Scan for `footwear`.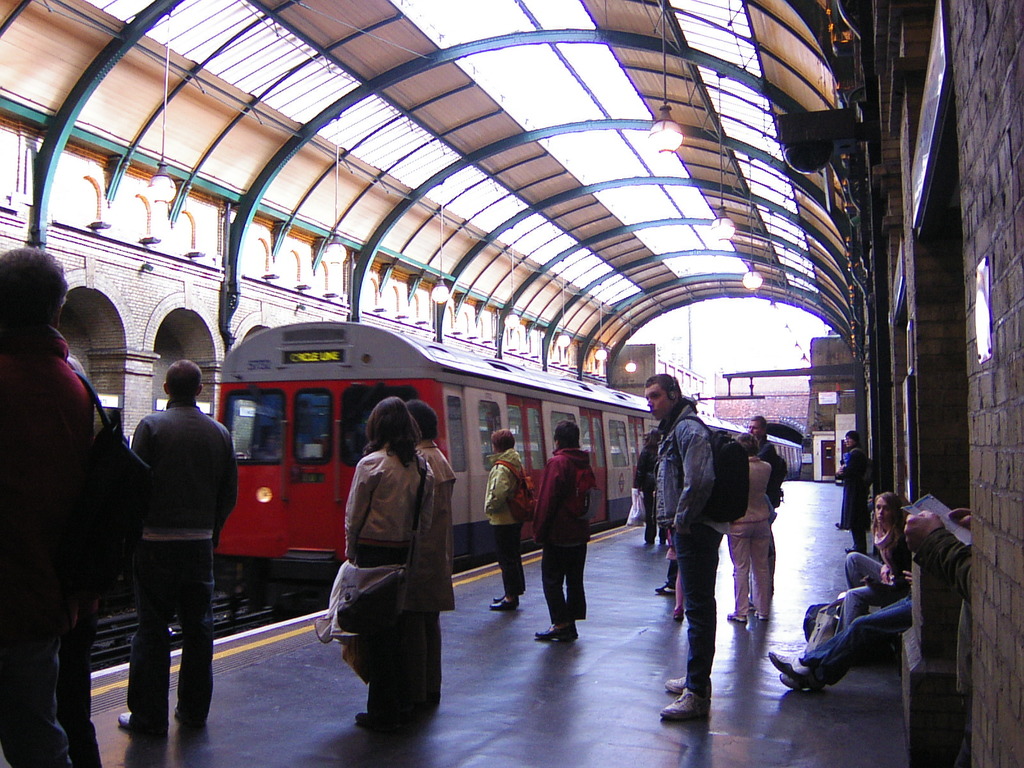
Scan result: <region>562, 625, 582, 643</region>.
